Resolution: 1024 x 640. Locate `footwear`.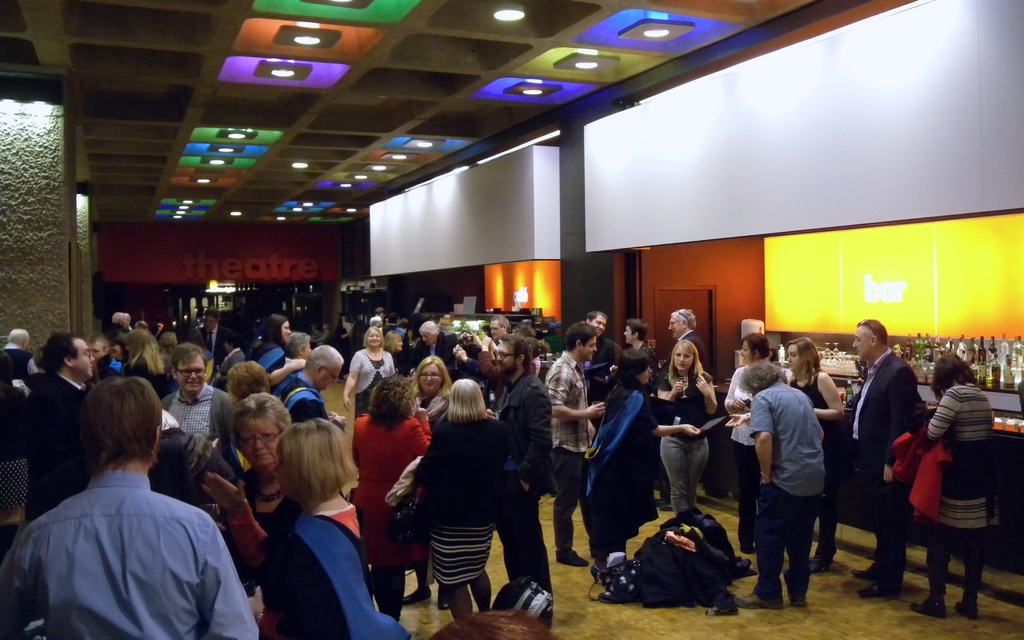
855/566/871/585.
